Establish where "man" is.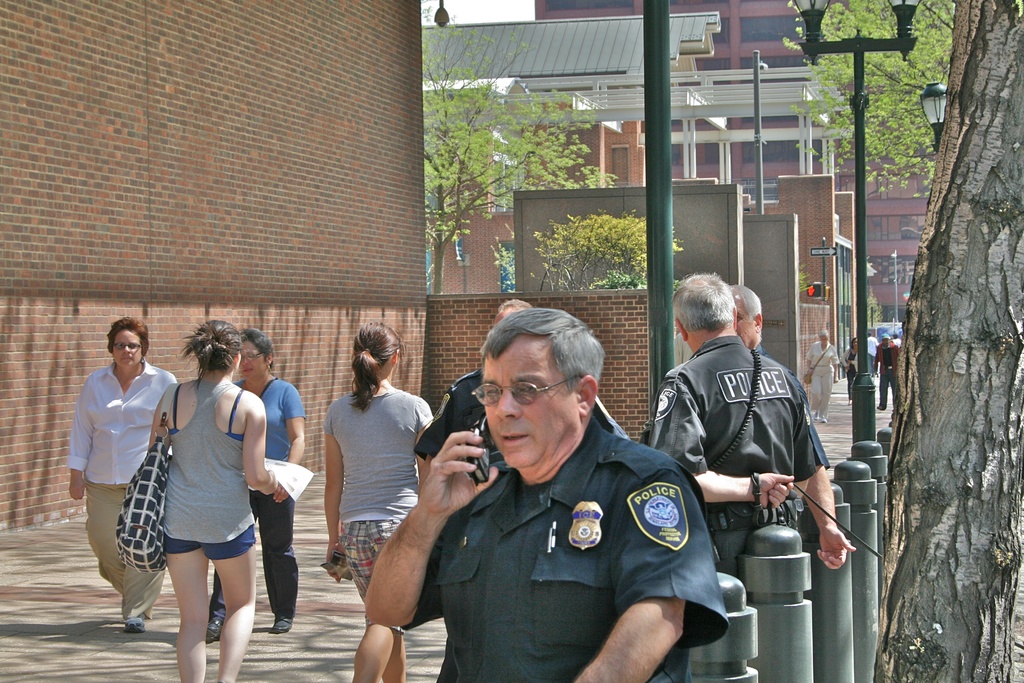
Established at <bbox>871, 332, 902, 409</bbox>.
